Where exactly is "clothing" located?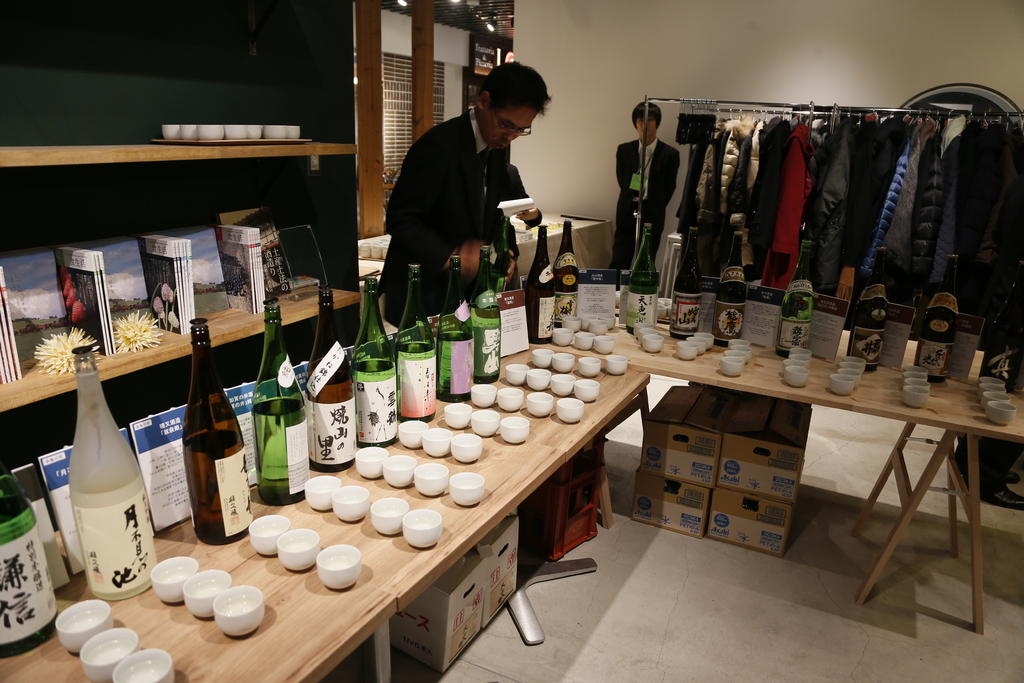
Its bounding box is crop(495, 168, 543, 285).
